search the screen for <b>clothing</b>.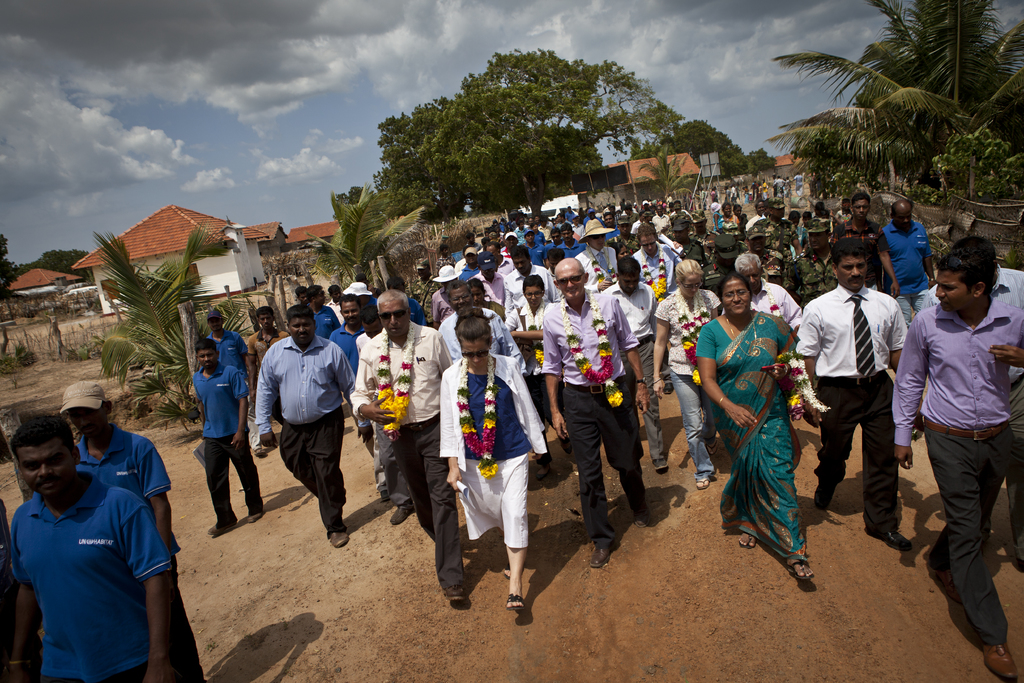
Found at left=627, top=217, right=650, bottom=241.
